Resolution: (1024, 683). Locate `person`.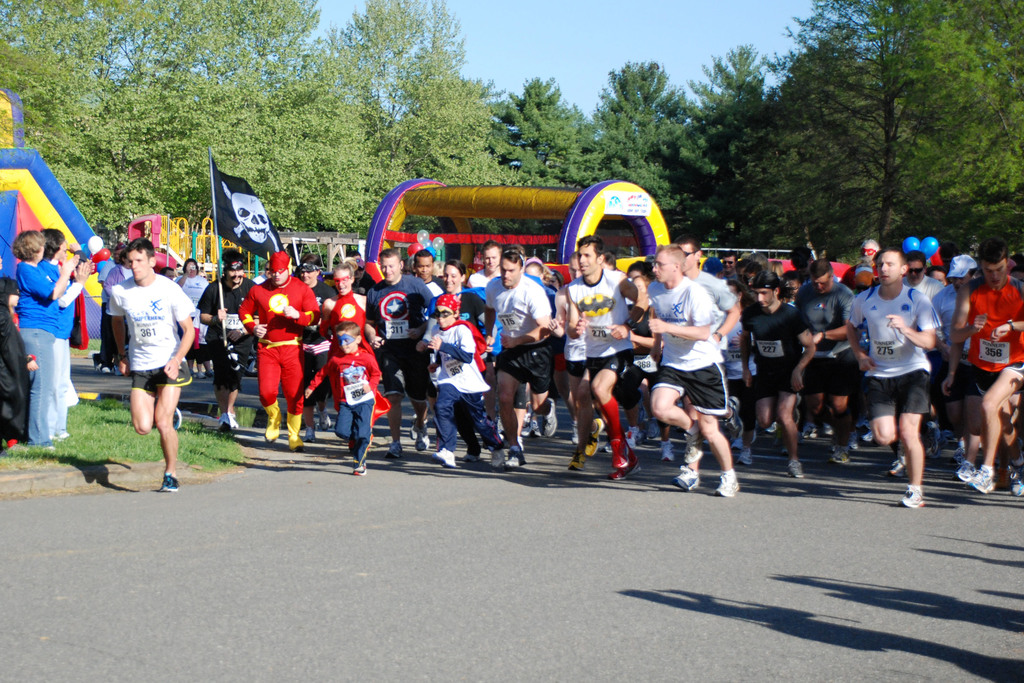
{"left": 612, "top": 244, "right": 744, "bottom": 497}.
